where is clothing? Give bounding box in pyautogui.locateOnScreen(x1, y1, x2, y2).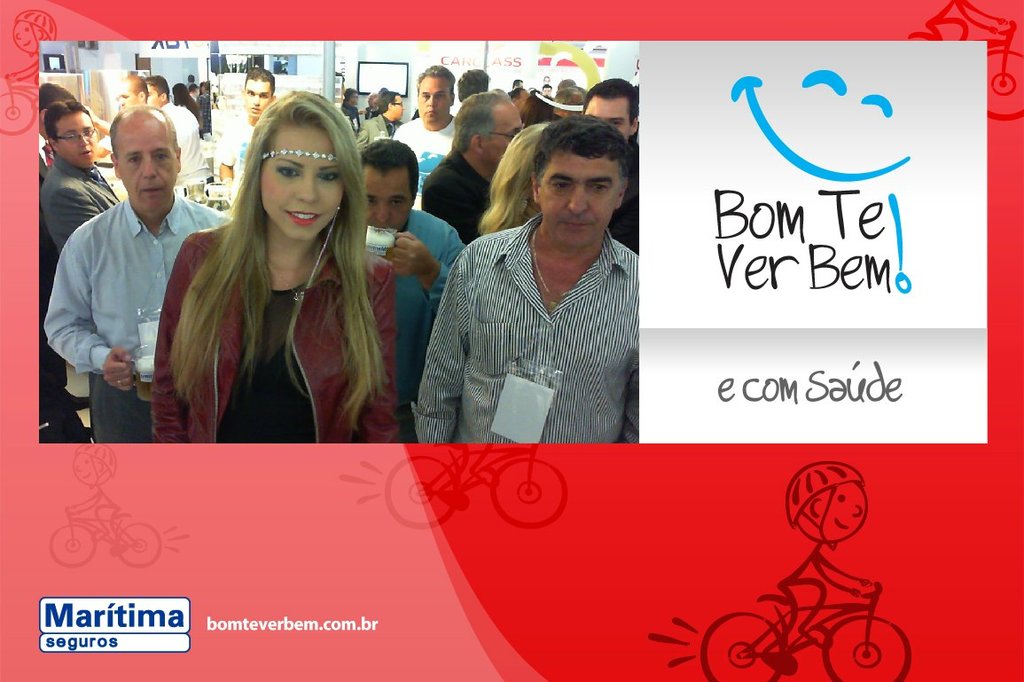
pyautogui.locateOnScreen(422, 148, 491, 249).
